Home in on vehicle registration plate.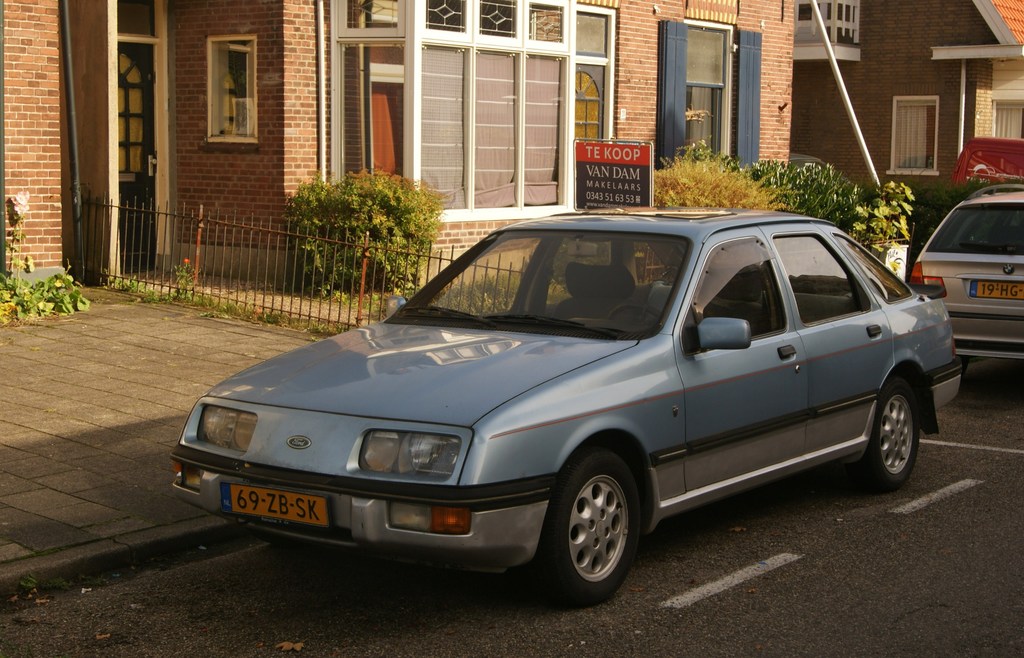
Homed in at bbox=[218, 481, 327, 527].
